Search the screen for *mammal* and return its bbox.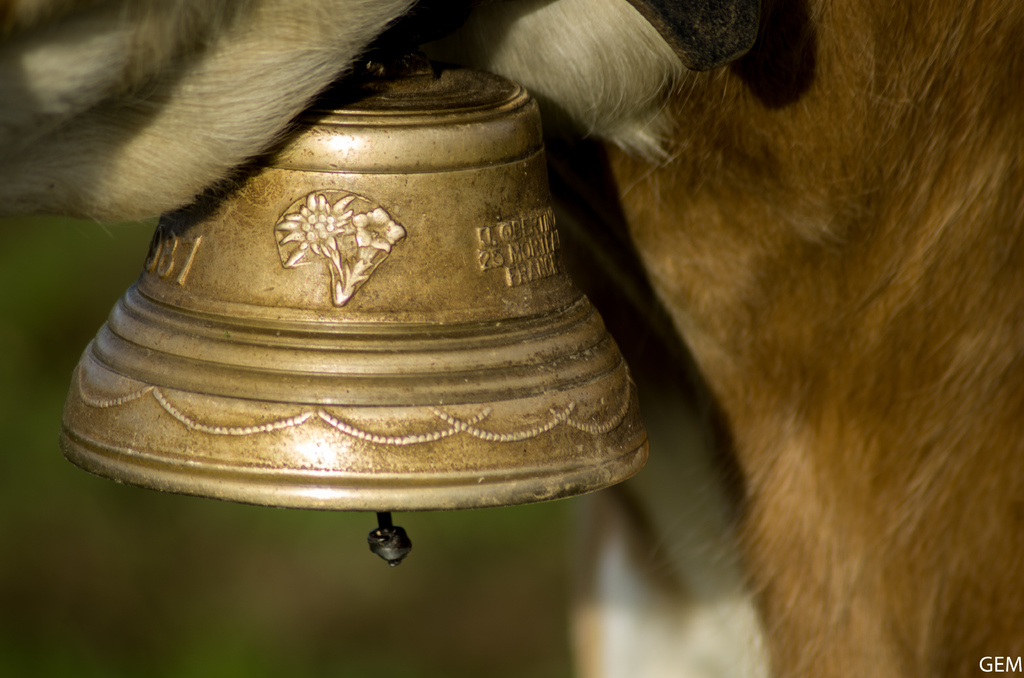
Found: l=0, t=0, r=1023, b=677.
